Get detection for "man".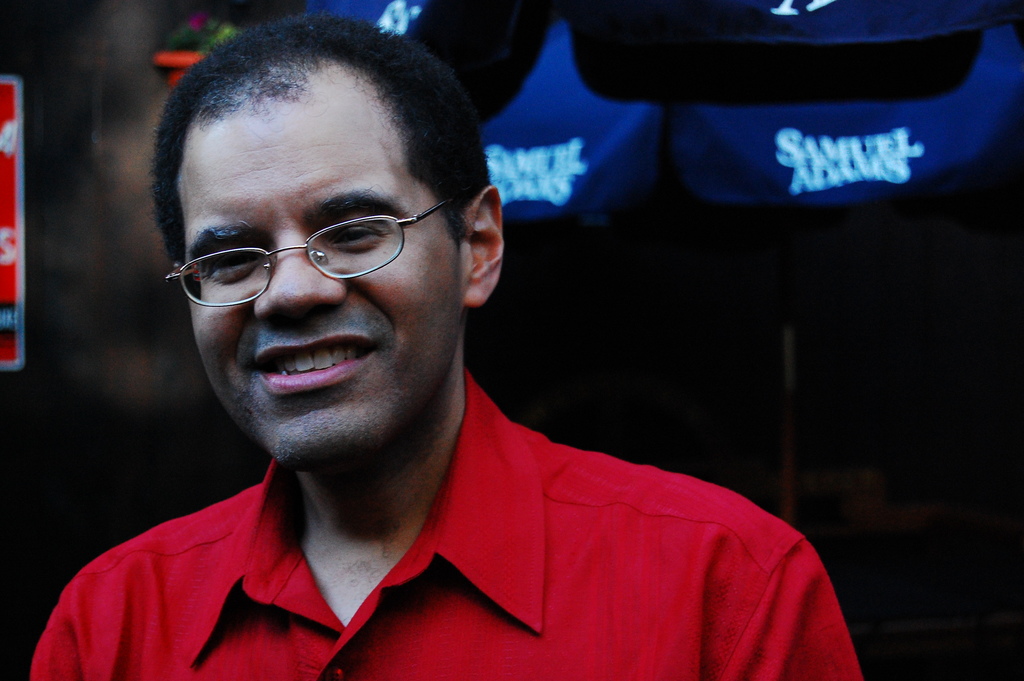
Detection: bbox(32, 14, 861, 680).
